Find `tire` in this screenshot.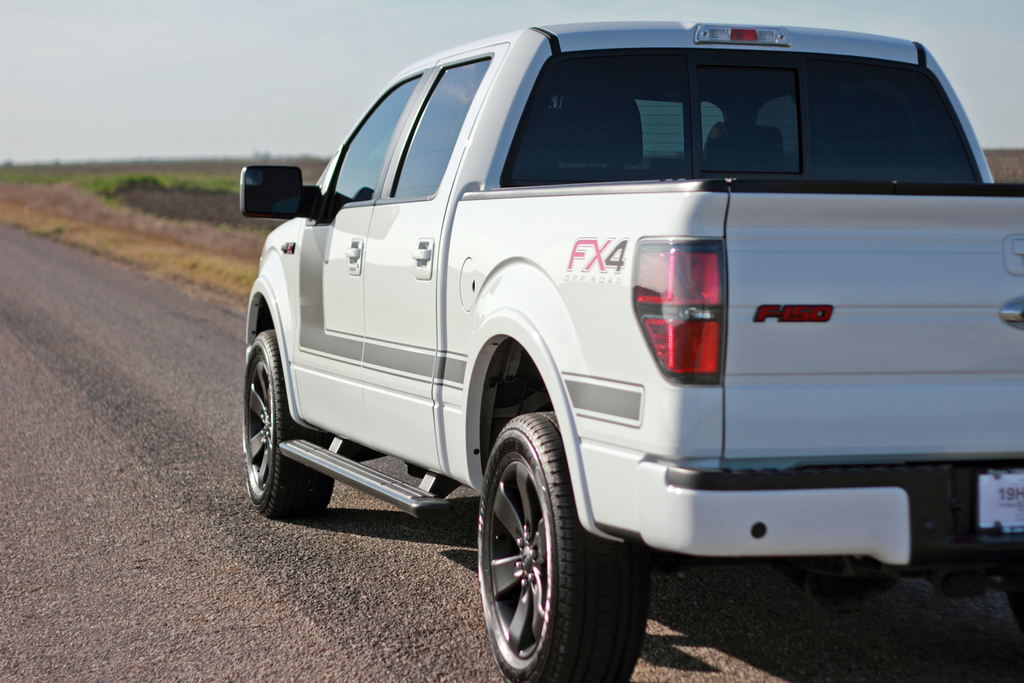
The bounding box for `tire` is (x1=481, y1=404, x2=668, y2=682).
